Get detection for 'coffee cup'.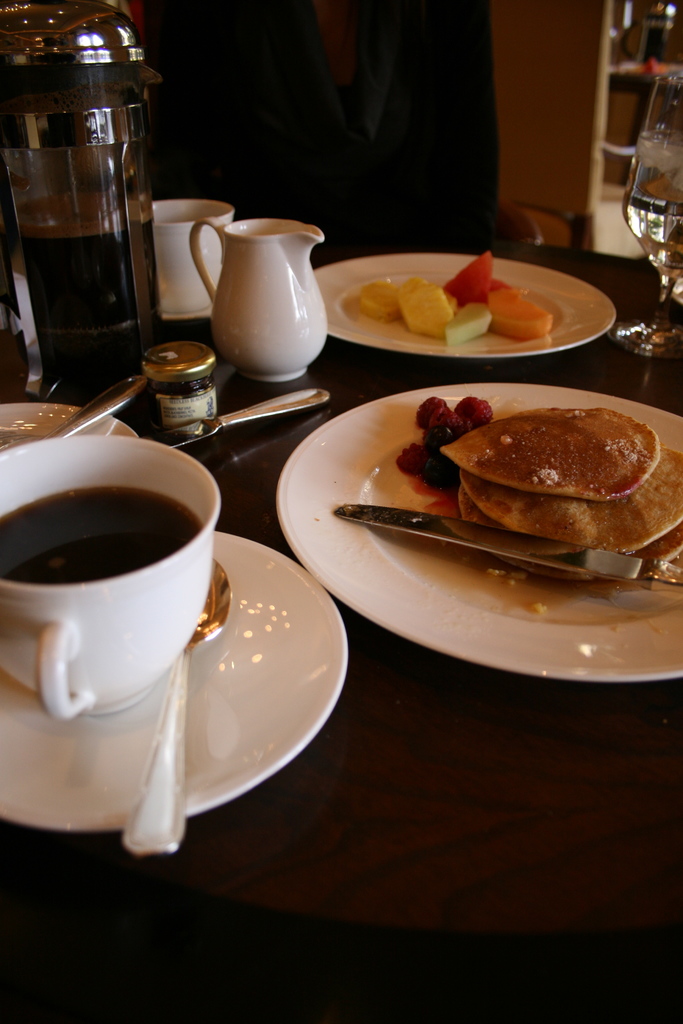
Detection: box(0, 435, 226, 716).
